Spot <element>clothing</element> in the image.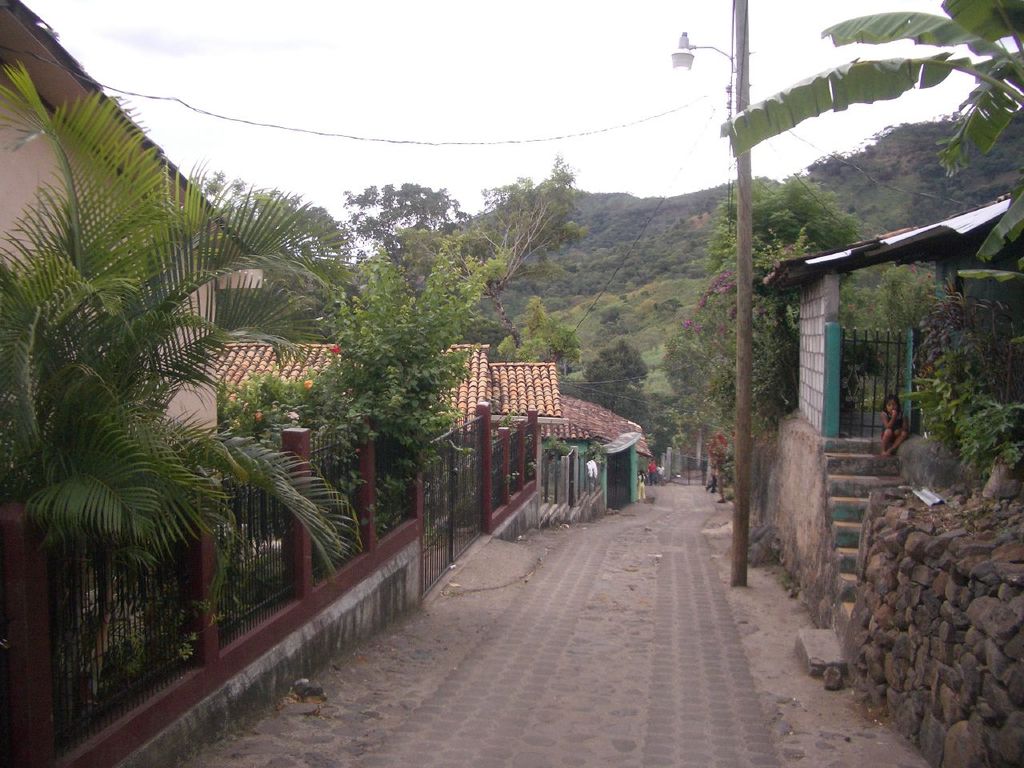
<element>clothing</element> found at left=882, top=411, right=910, bottom=443.
